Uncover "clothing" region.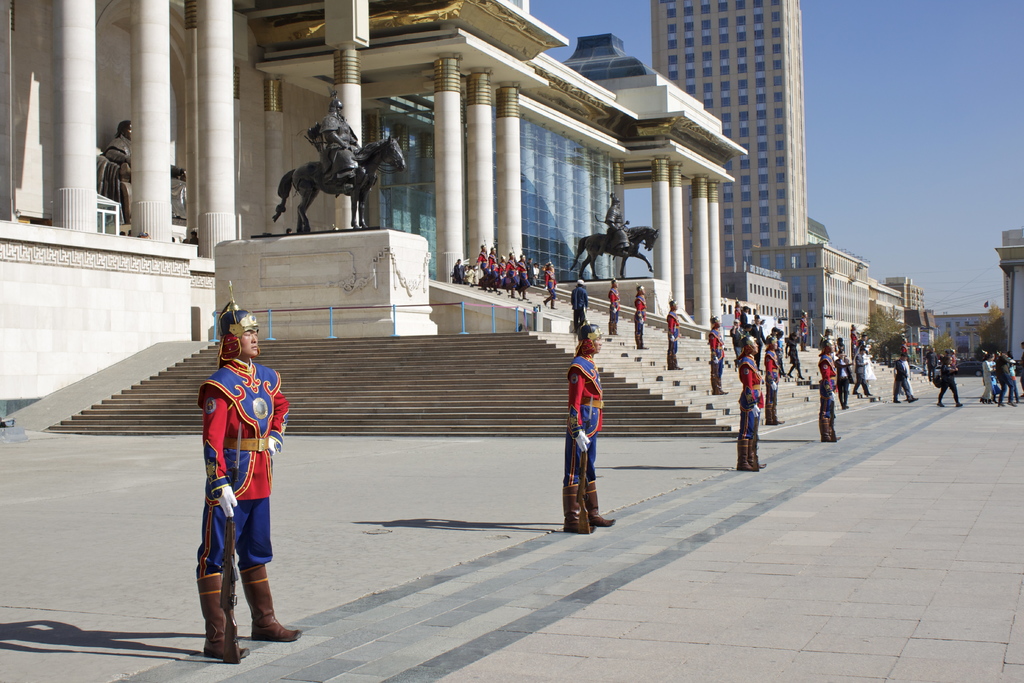
Uncovered: region(900, 340, 910, 360).
